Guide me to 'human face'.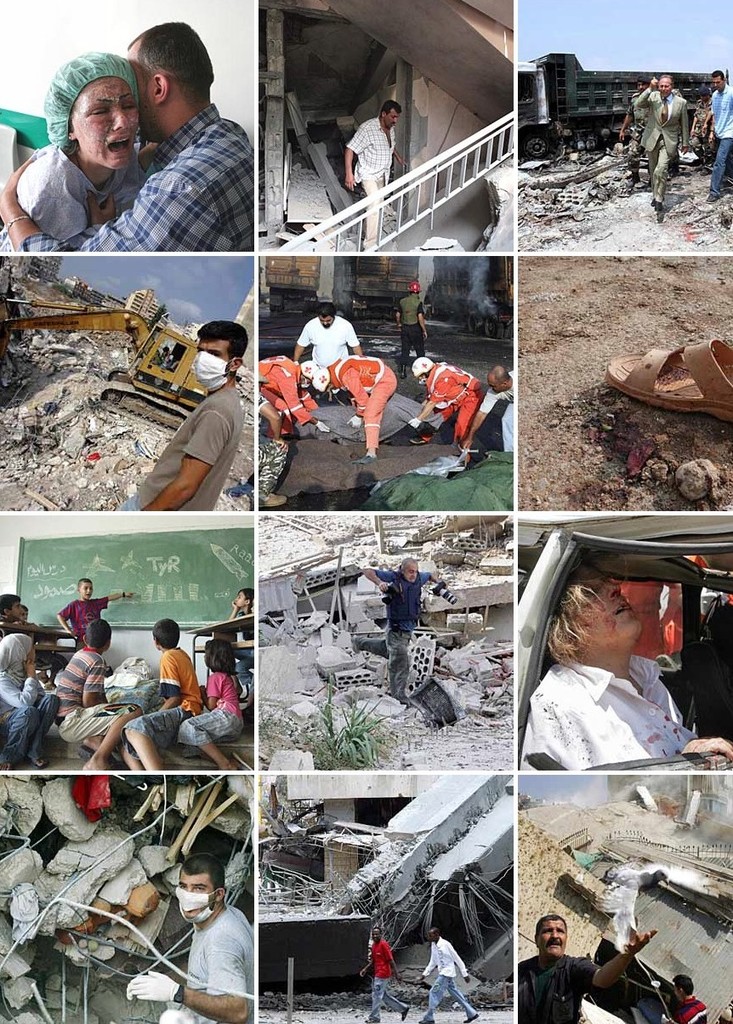
Guidance: Rect(383, 104, 400, 128).
